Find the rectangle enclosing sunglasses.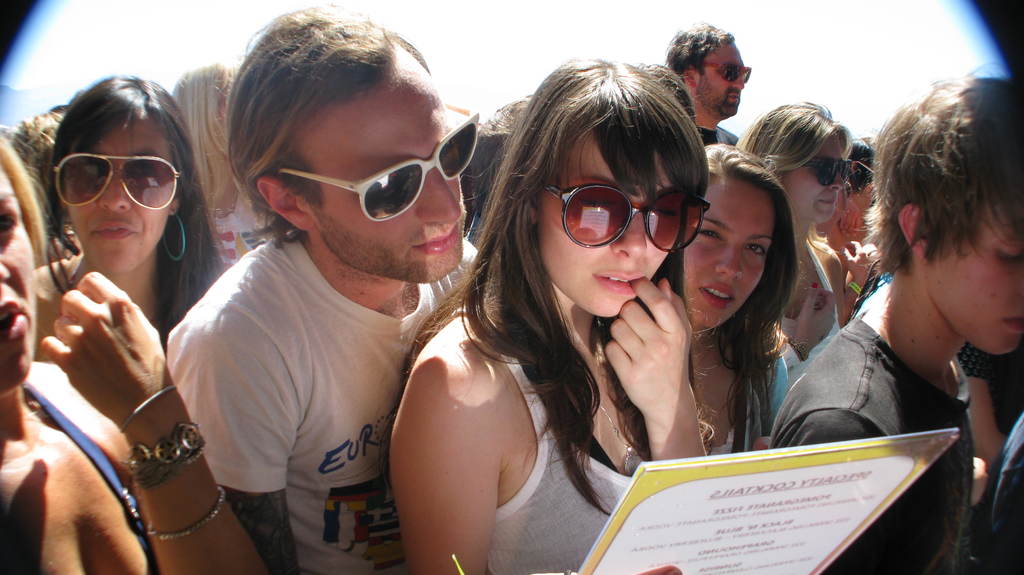
bbox(699, 61, 750, 83).
